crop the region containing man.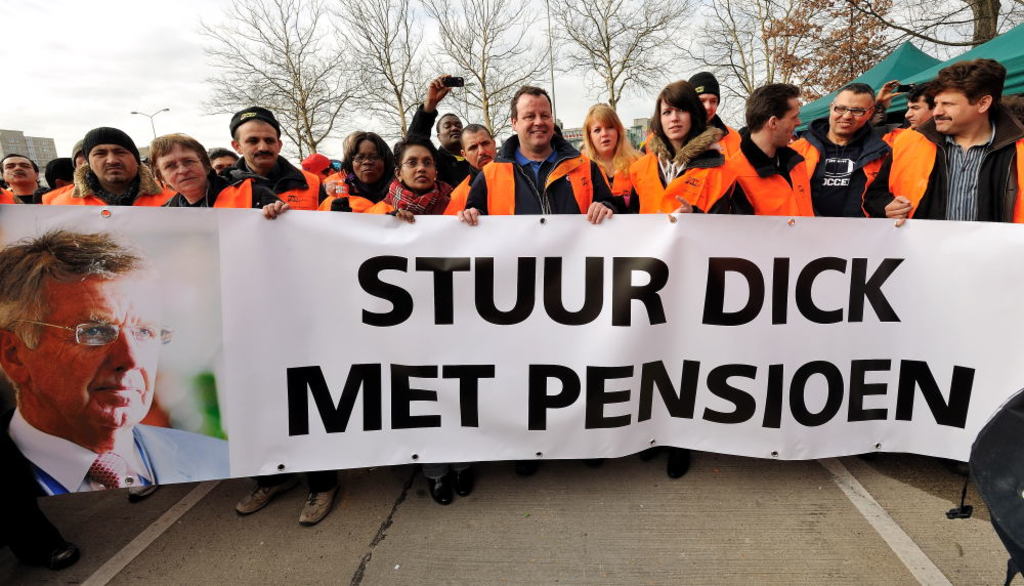
Crop region: bbox=[892, 56, 1023, 227].
